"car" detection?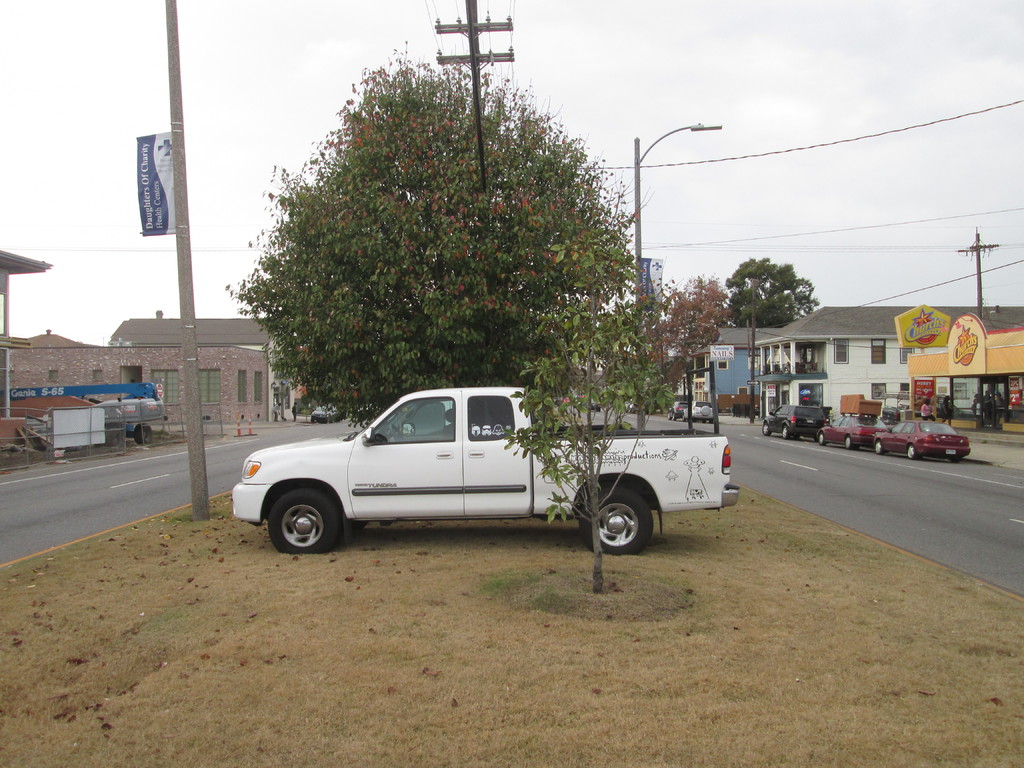
x1=681, y1=399, x2=719, y2=423
